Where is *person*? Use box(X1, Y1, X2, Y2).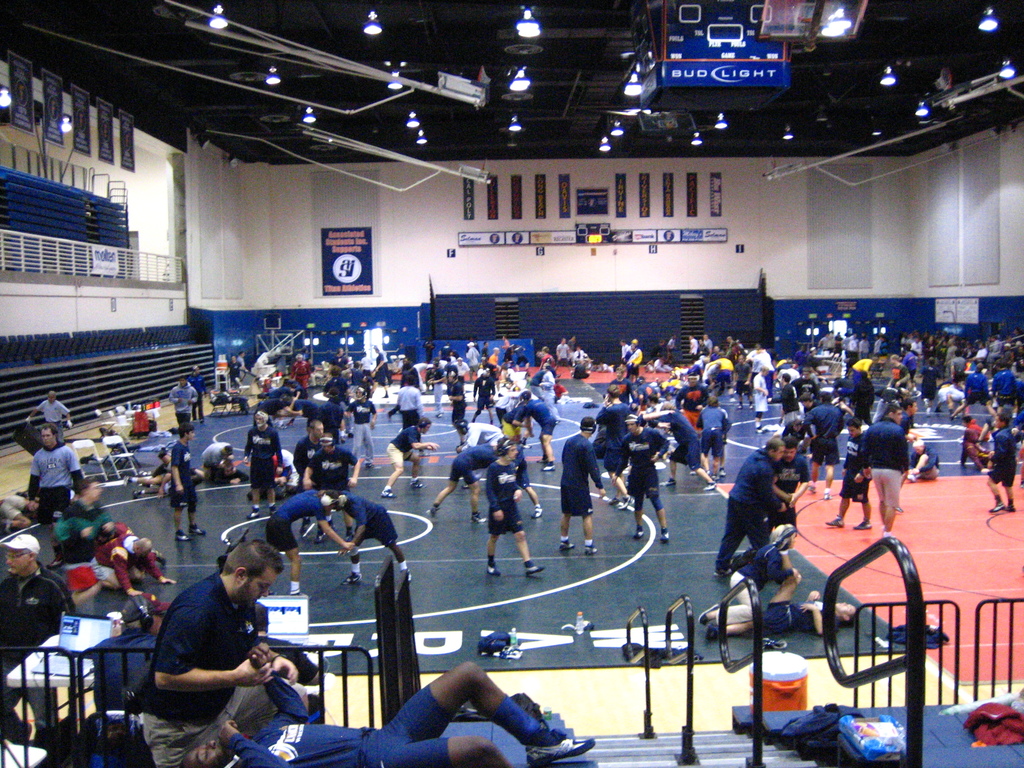
box(290, 419, 328, 535).
